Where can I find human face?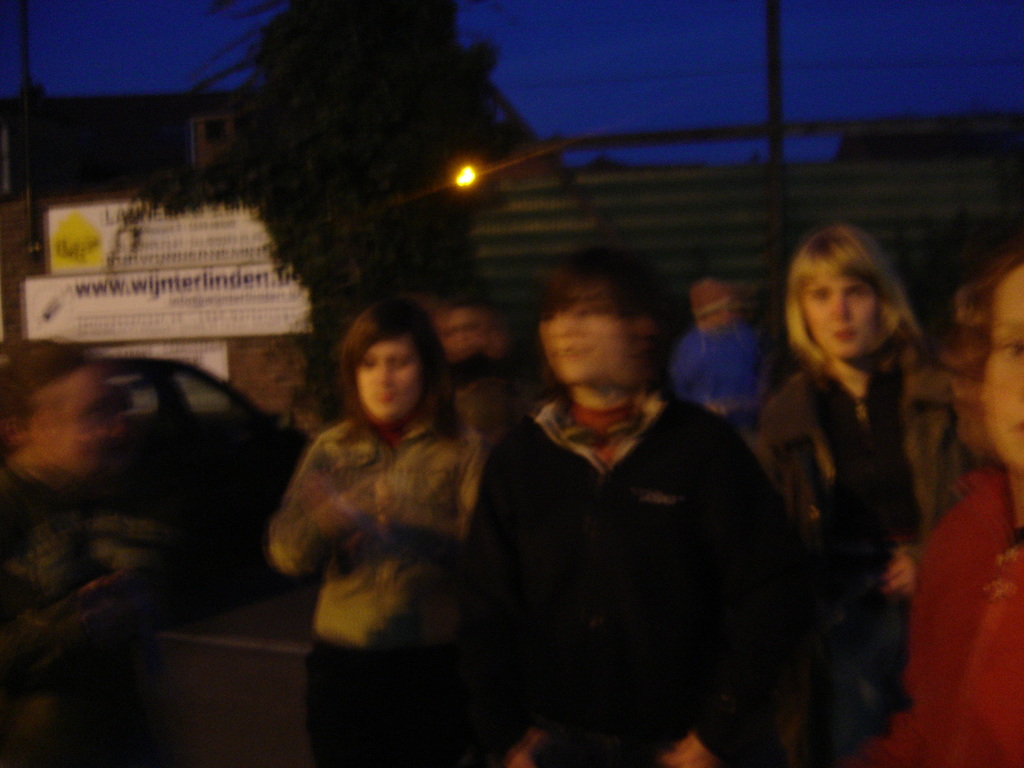
You can find it at bbox(798, 269, 877, 363).
